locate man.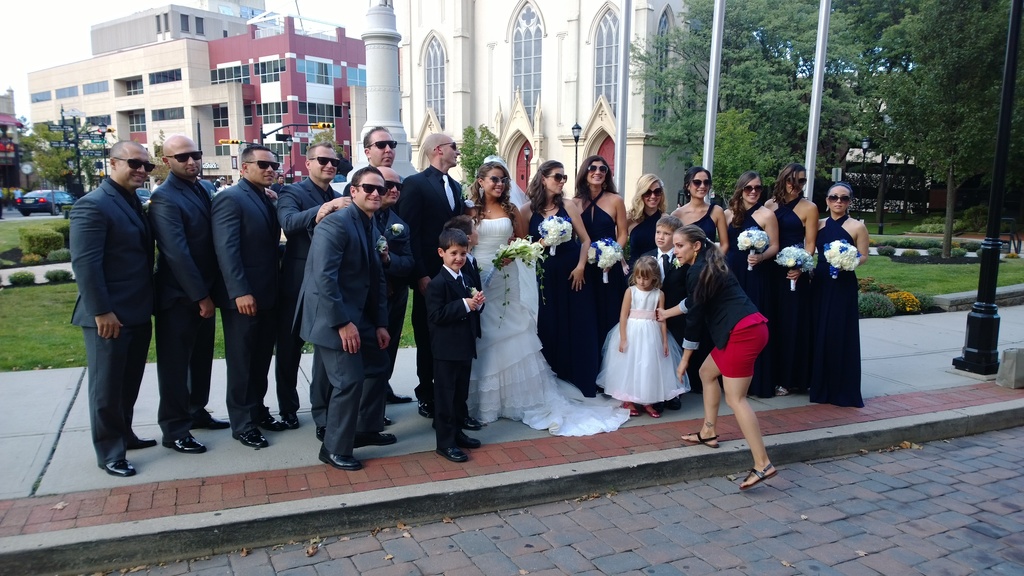
Bounding box: detection(271, 141, 354, 428).
